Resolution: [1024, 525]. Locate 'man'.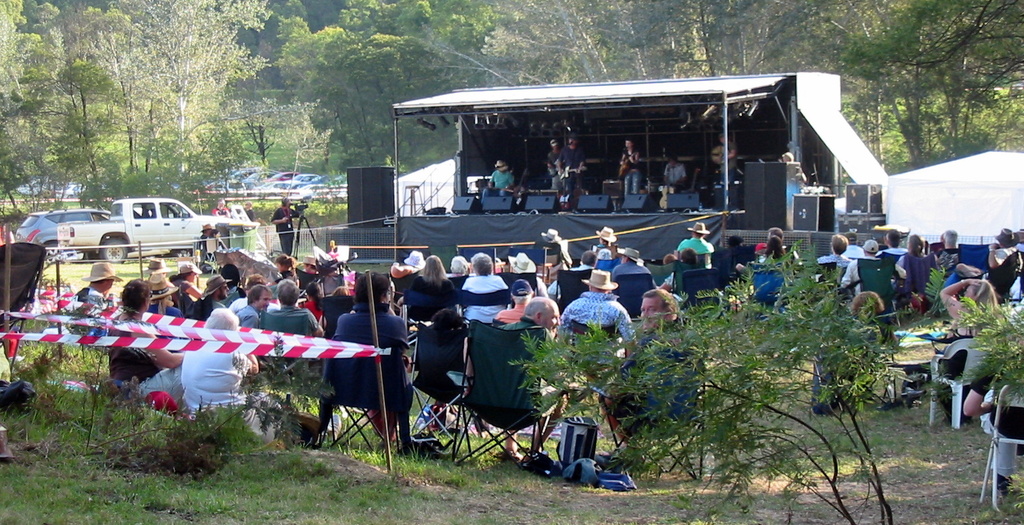
262/279/324/333.
